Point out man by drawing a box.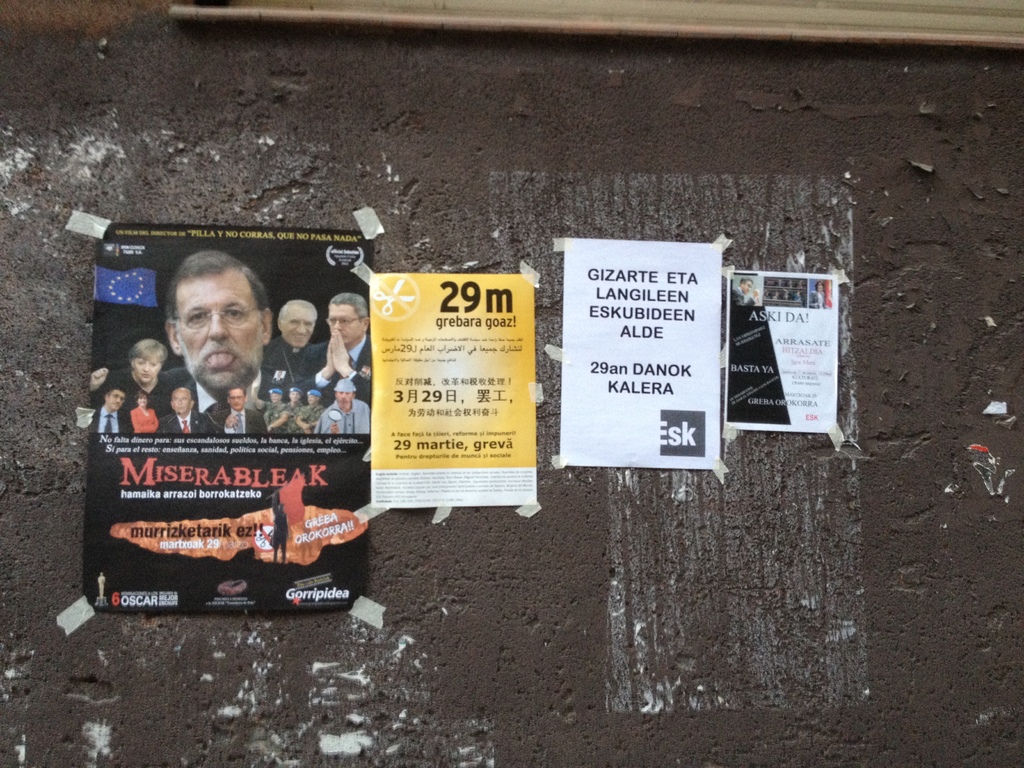
(left=115, top=265, right=313, bottom=450).
